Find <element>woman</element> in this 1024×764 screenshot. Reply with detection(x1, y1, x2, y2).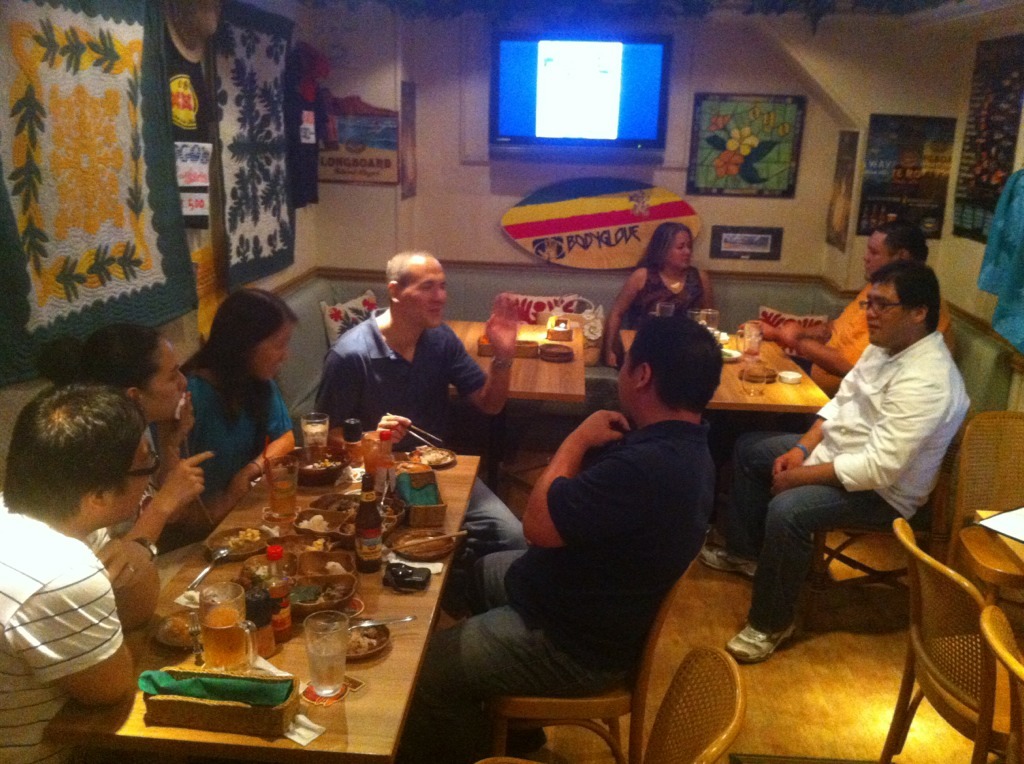
detection(599, 216, 738, 381).
